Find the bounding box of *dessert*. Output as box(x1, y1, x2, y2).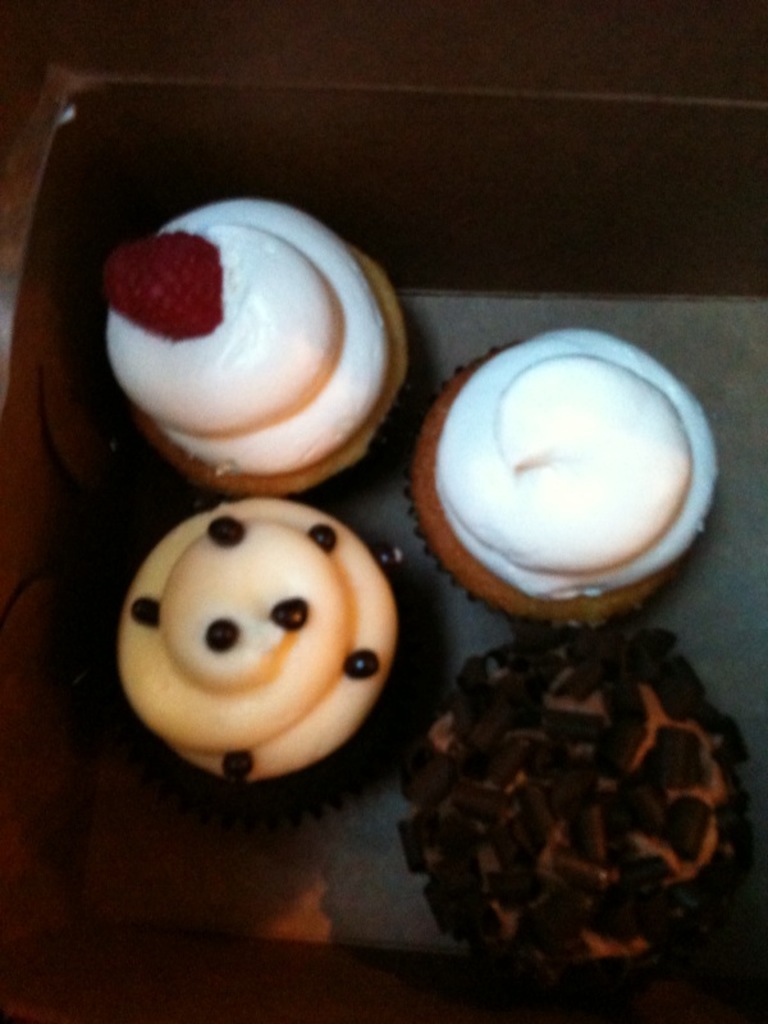
box(118, 500, 393, 774).
